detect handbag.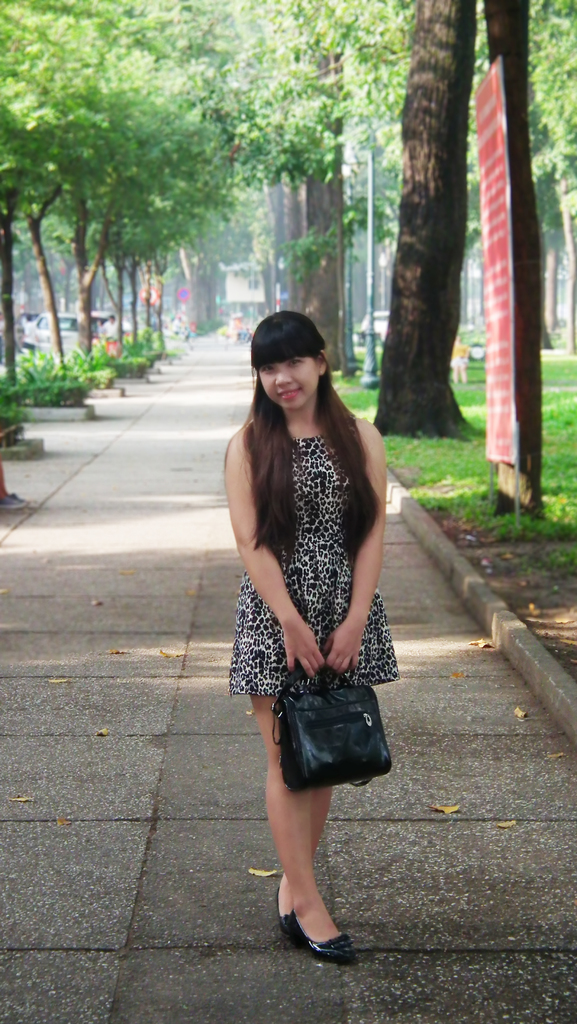
Detected at [275,666,395,797].
